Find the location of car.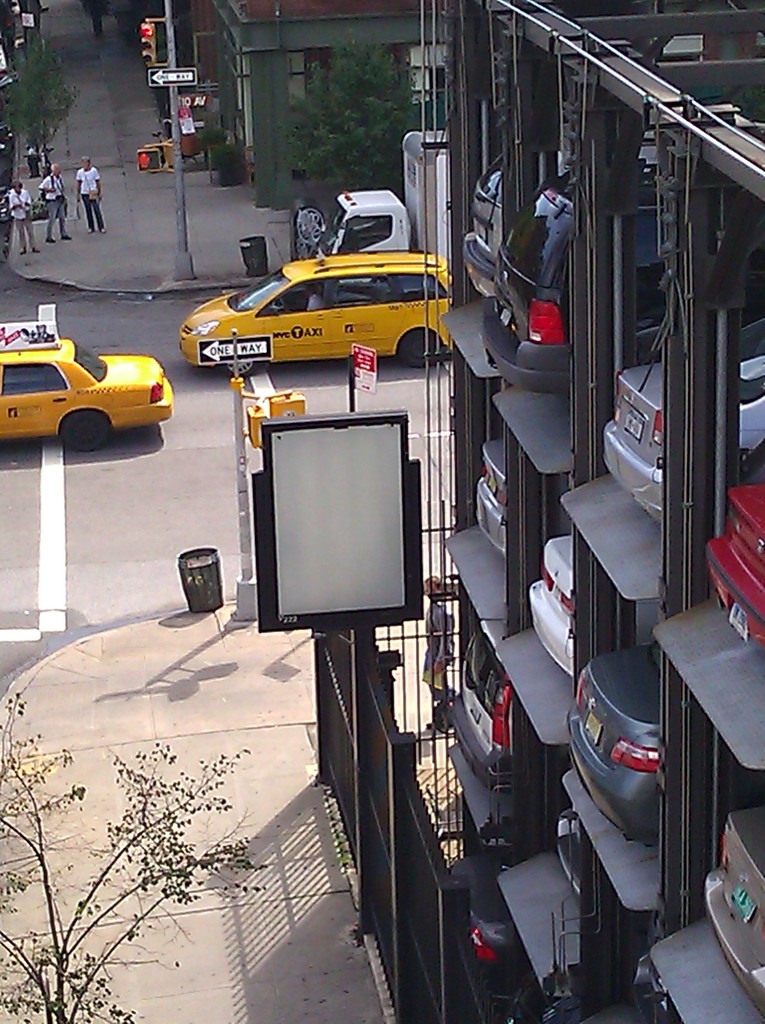
Location: crop(704, 480, 764, 646).
